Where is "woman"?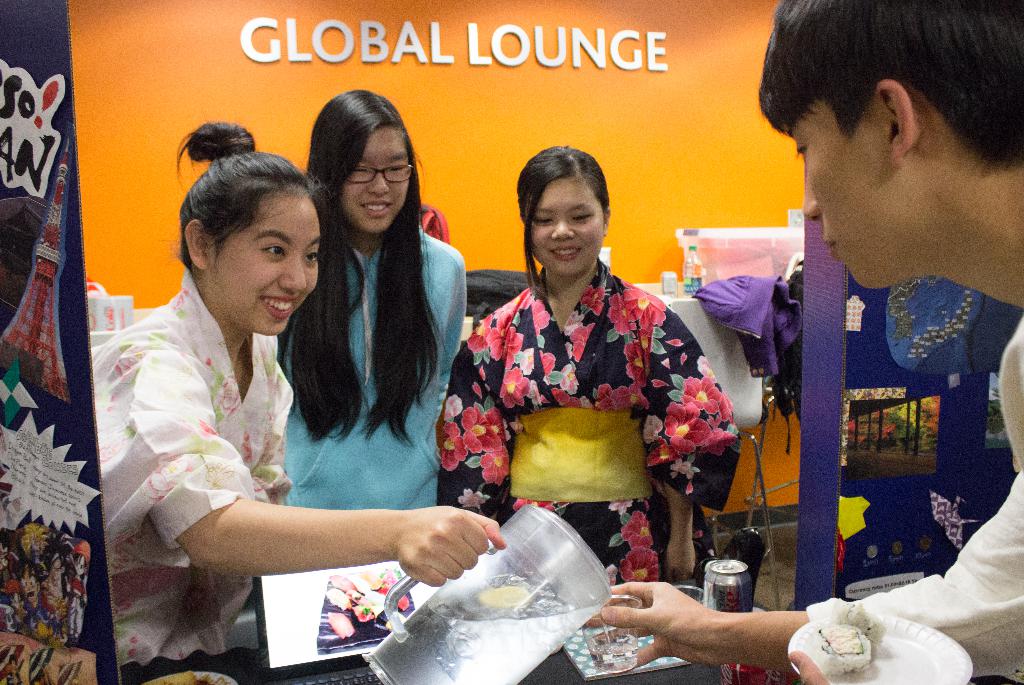
detection(97, 131, 332, 666).
